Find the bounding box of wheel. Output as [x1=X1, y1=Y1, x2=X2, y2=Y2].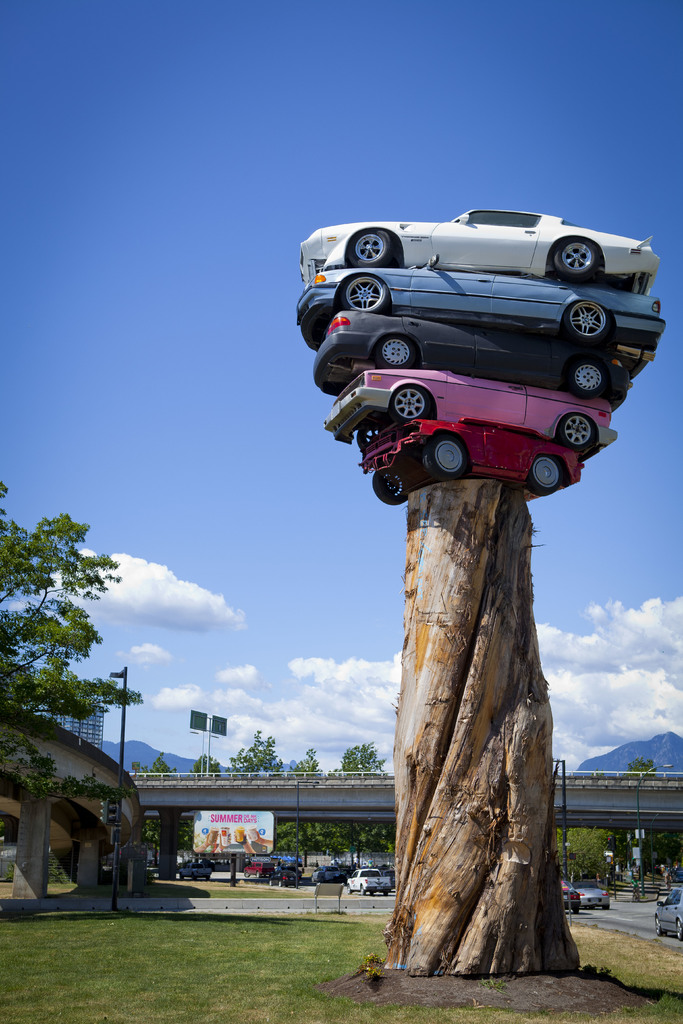
[x1=428, y1=435, x2=465, y2=486].
